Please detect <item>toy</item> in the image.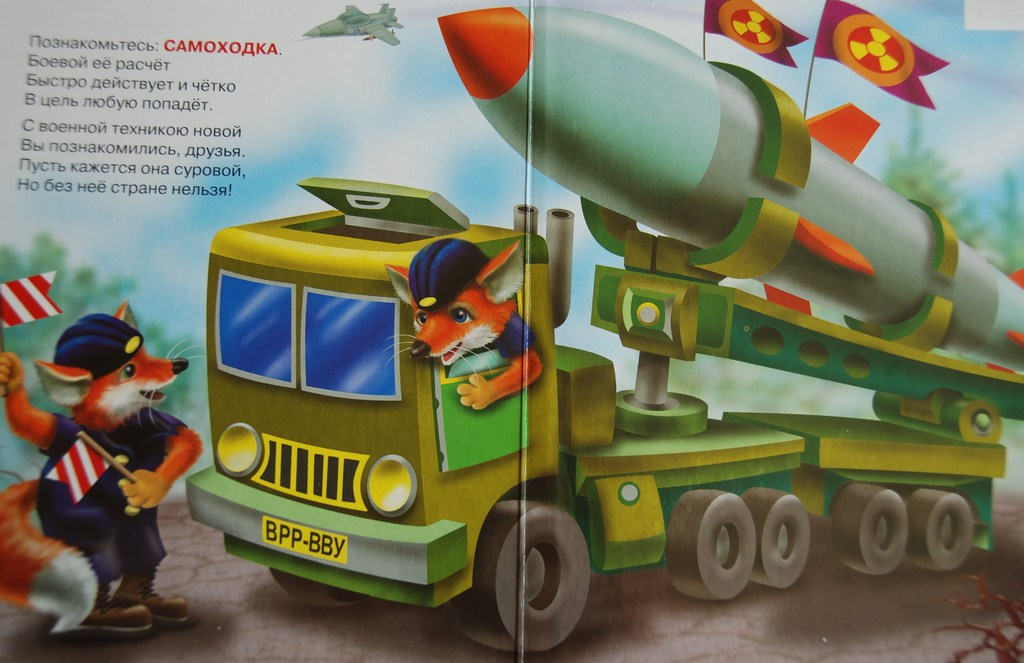
pyautogui.locateOnScreen(399, 246, 530, 420).
